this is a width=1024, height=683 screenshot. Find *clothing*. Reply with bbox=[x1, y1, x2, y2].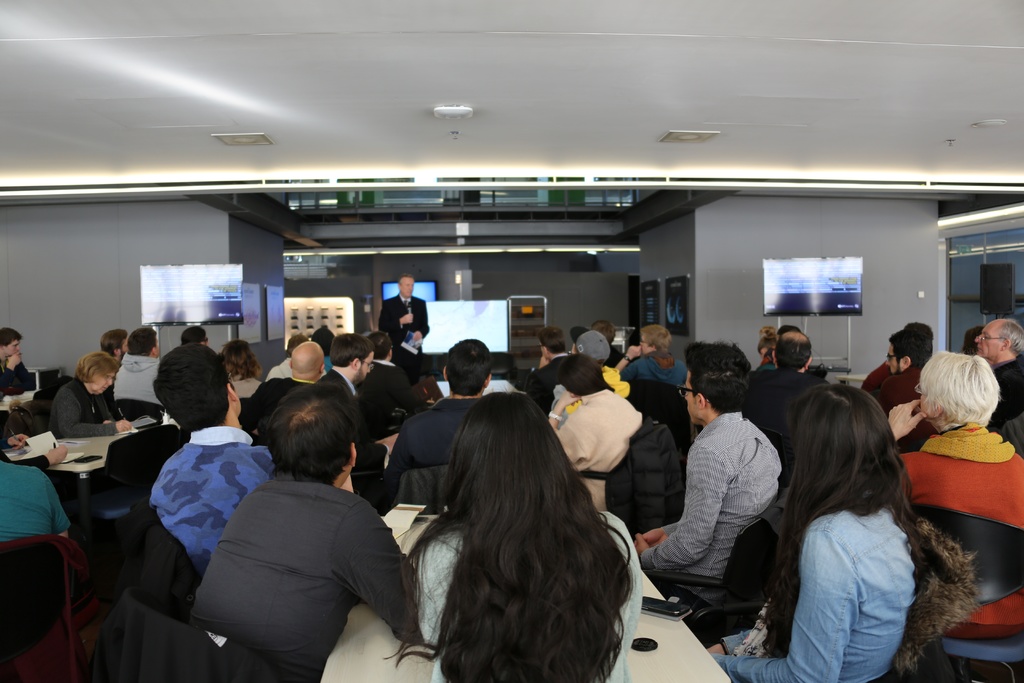
bbox=[152, 421, 276, 563].
